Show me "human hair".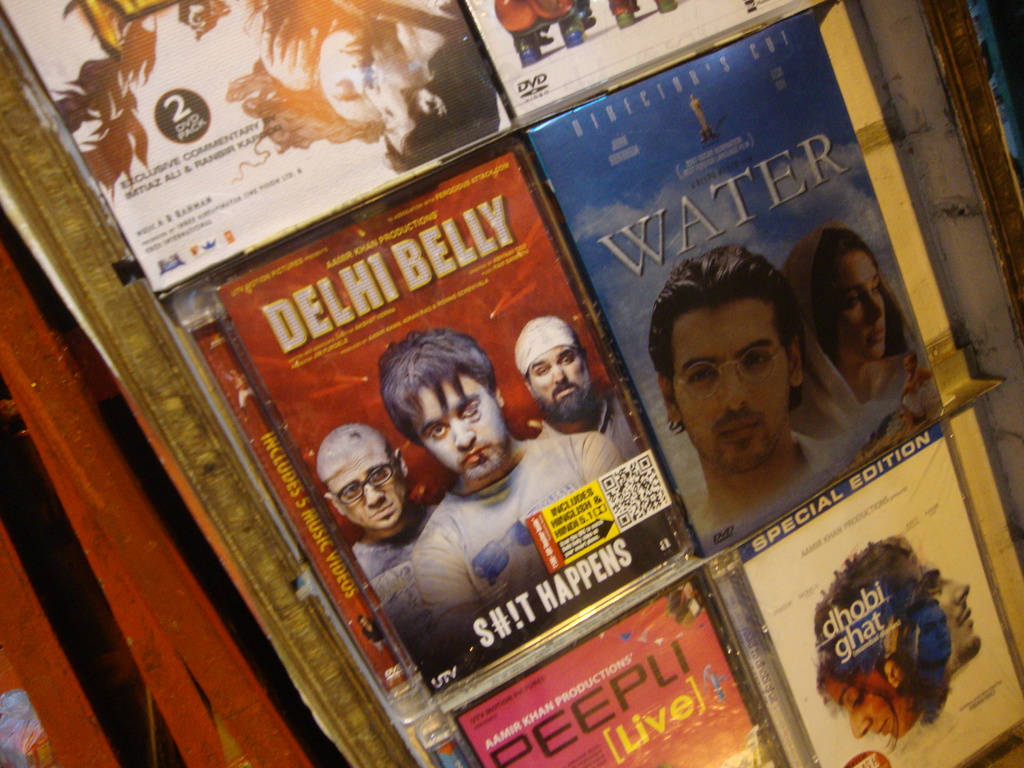
"human hair" is here: 804, 226, 914, 372.
